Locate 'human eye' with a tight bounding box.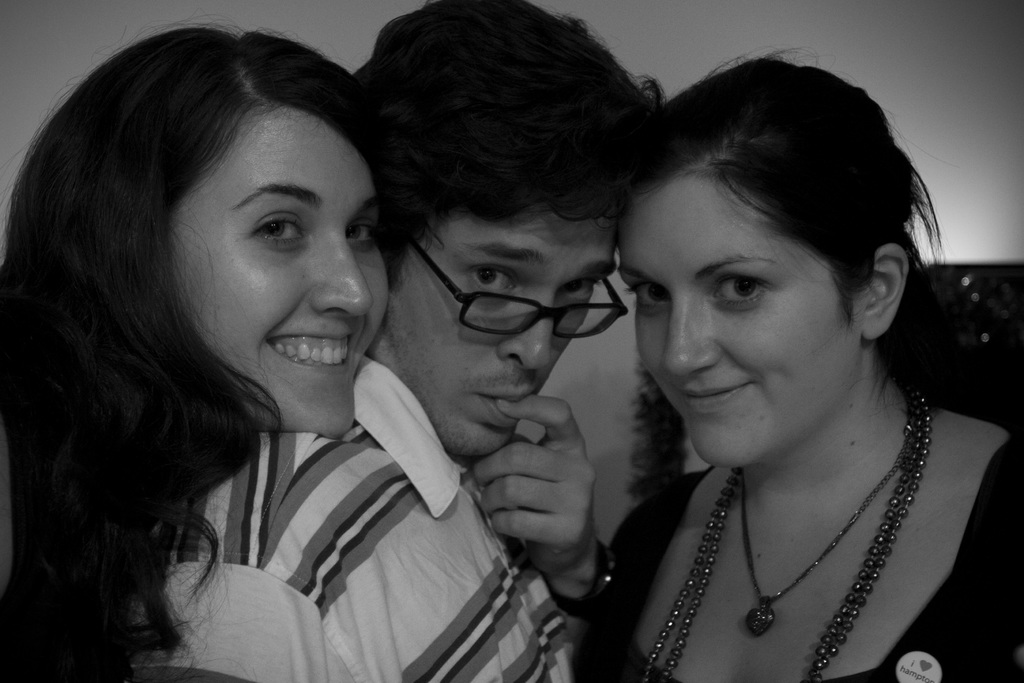
(left=624, top=283, right=668, bottom=315).
